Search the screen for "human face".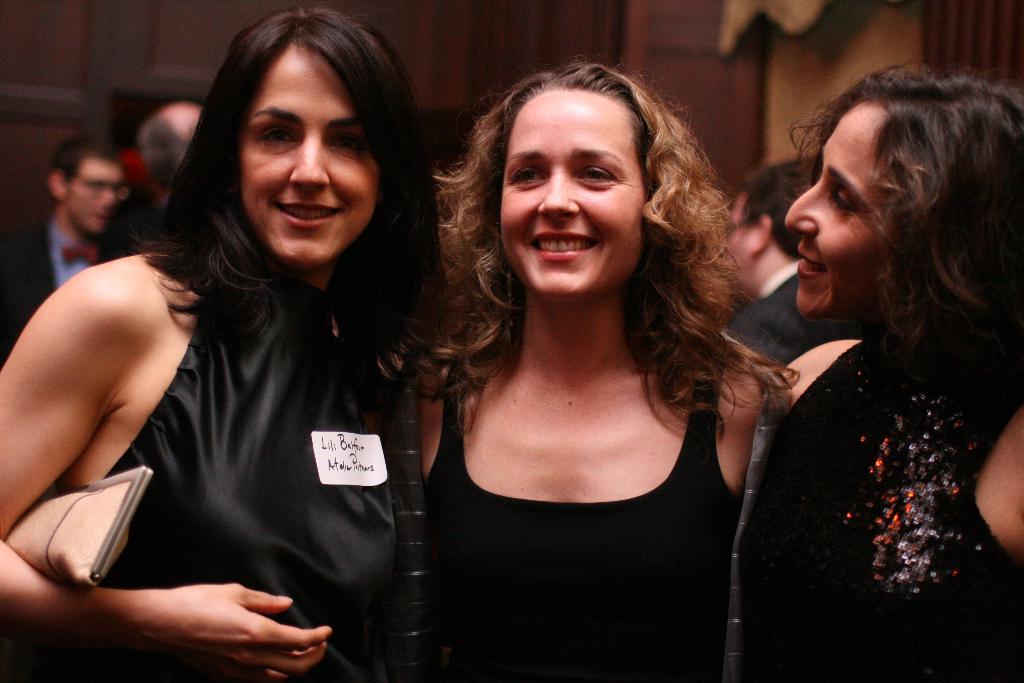
Found at bbox=(70, 160, 128, 230).
